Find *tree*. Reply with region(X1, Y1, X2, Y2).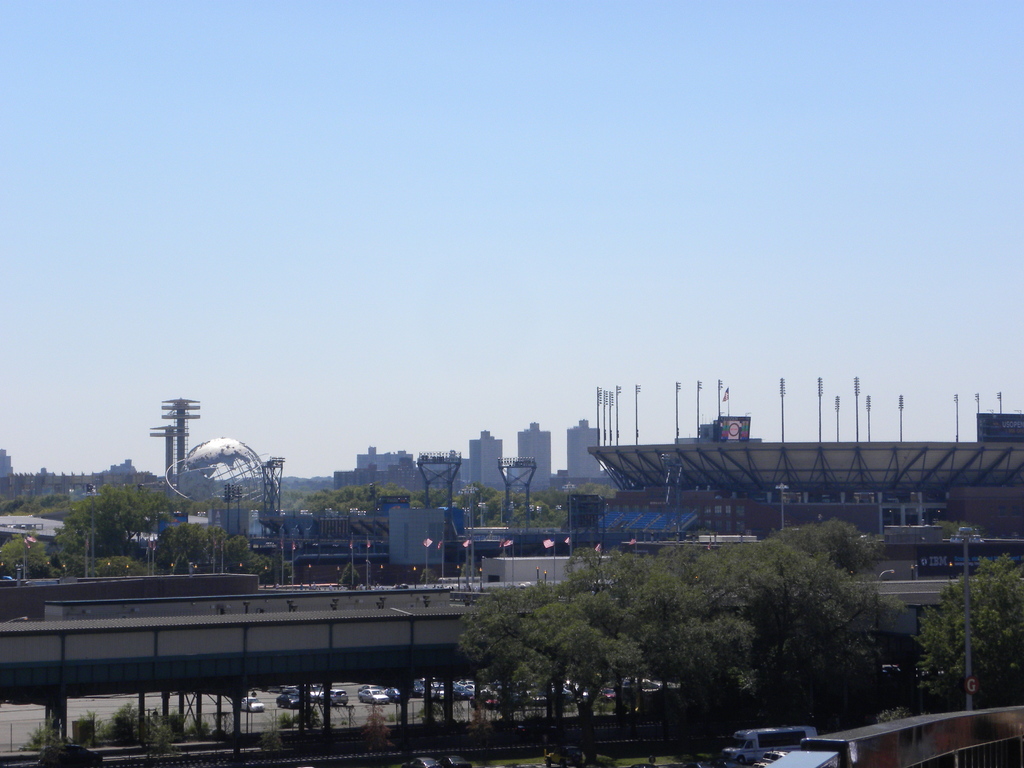
region(456, 541, 718, 760).
